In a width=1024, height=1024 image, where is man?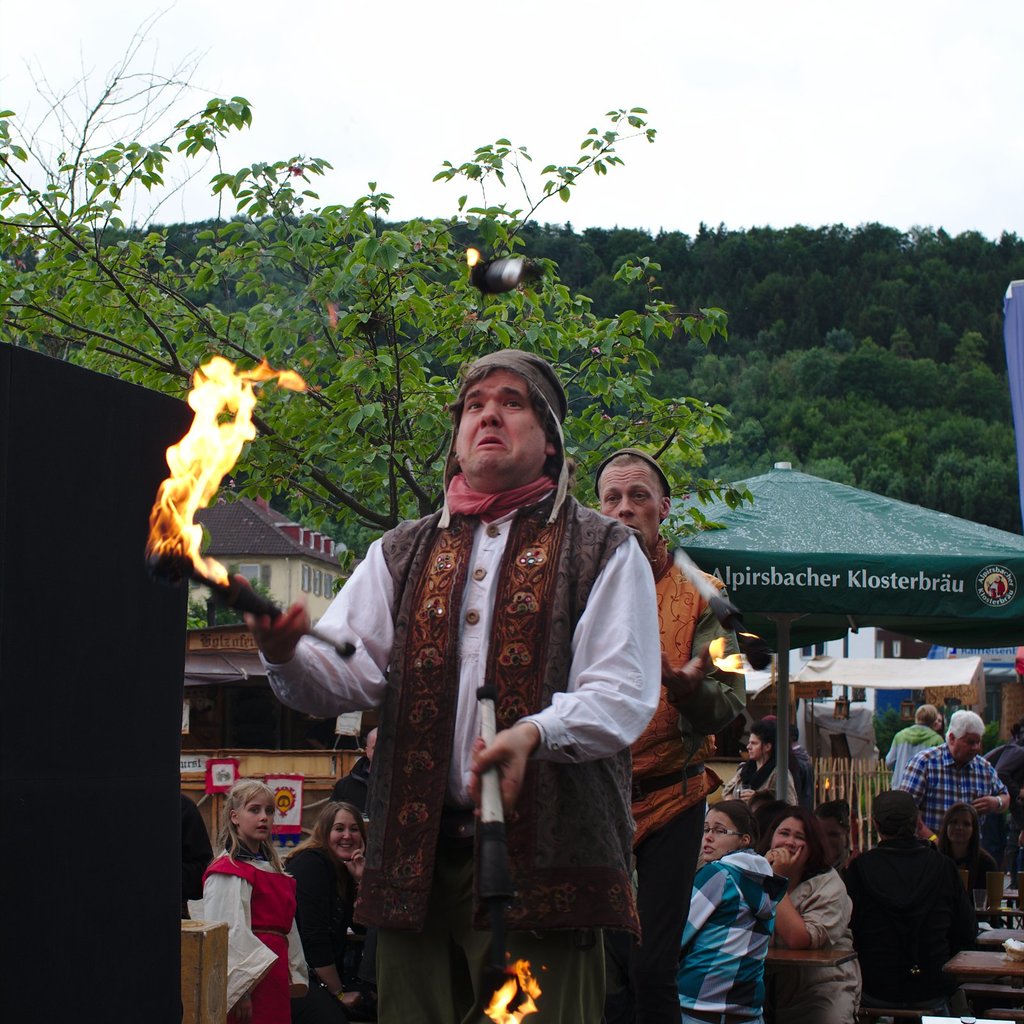
locate(832, 794, 984, 1002).
